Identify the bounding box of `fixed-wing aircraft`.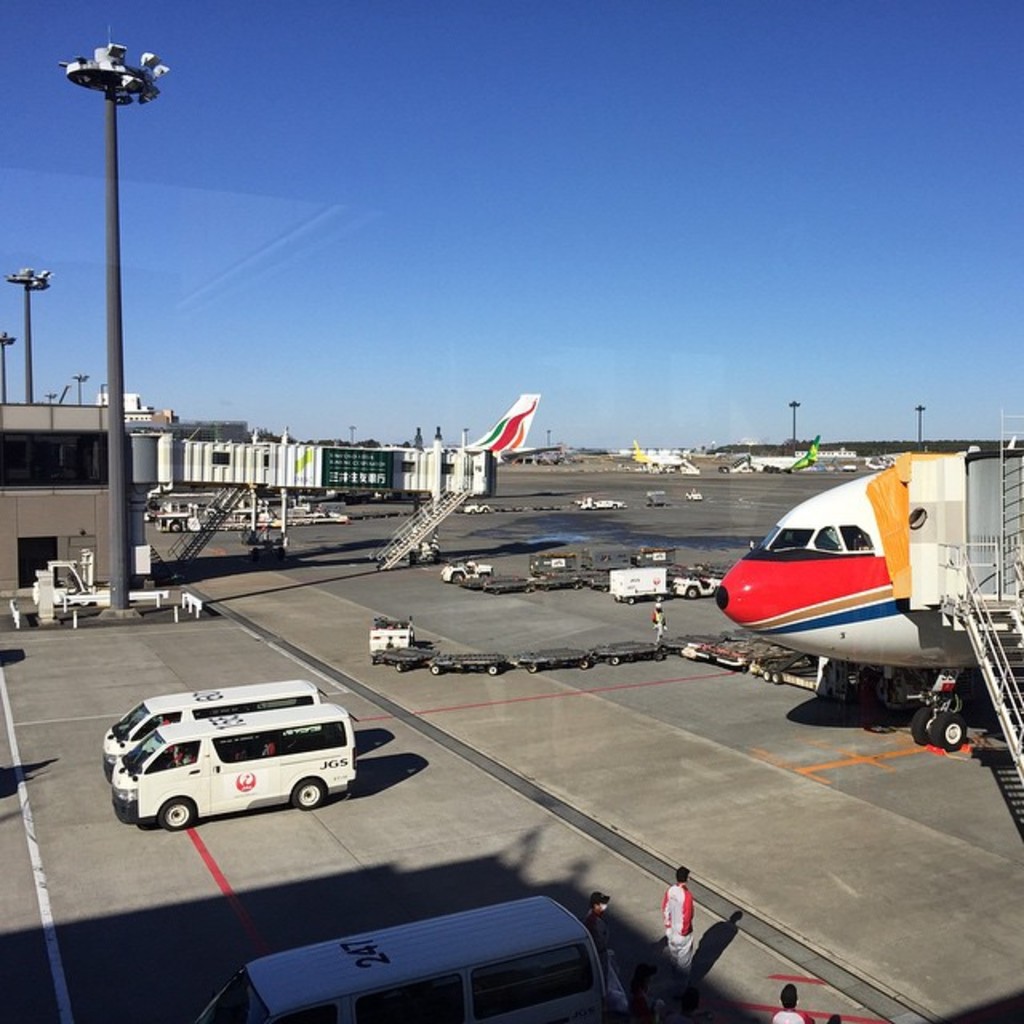
l=741, t=426, r=824, b=470.
